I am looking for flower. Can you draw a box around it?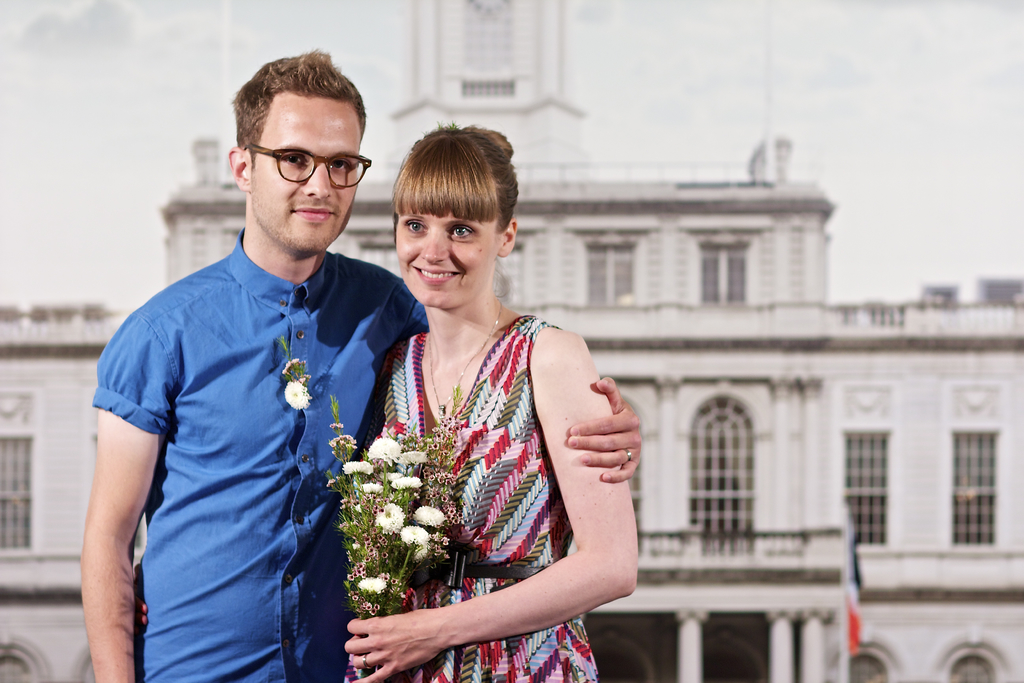
Sure, the bounding box is [341,457,371,479].
